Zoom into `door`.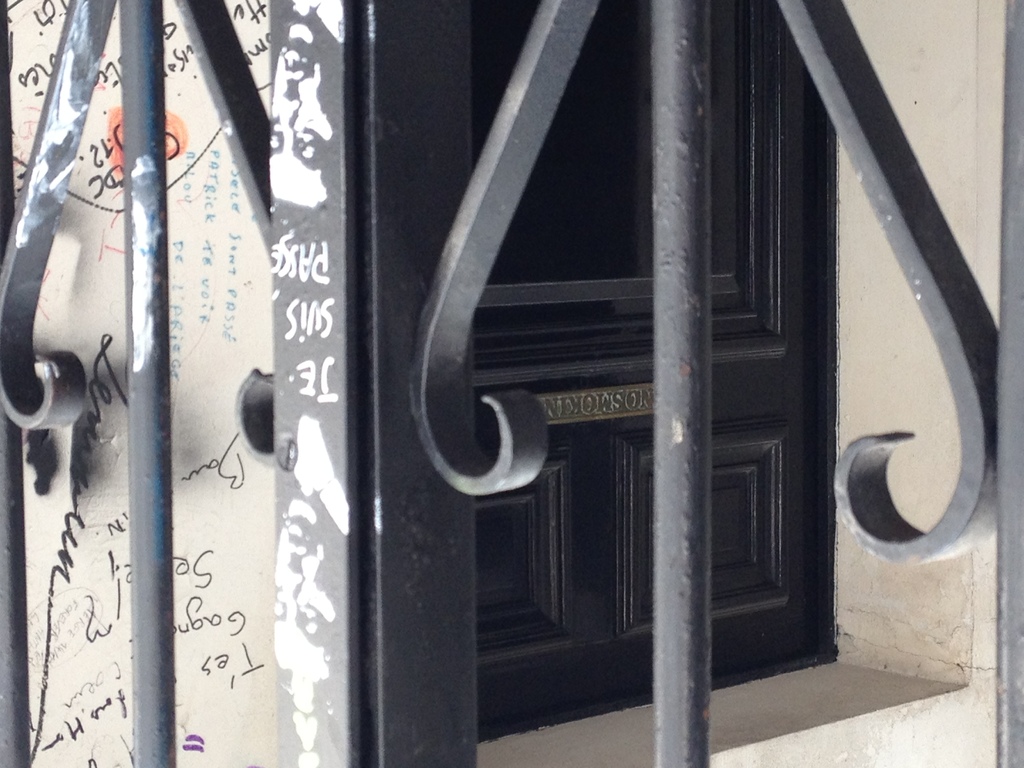
Zoom target: [left=467, top=0, right=837, bottom=746].
